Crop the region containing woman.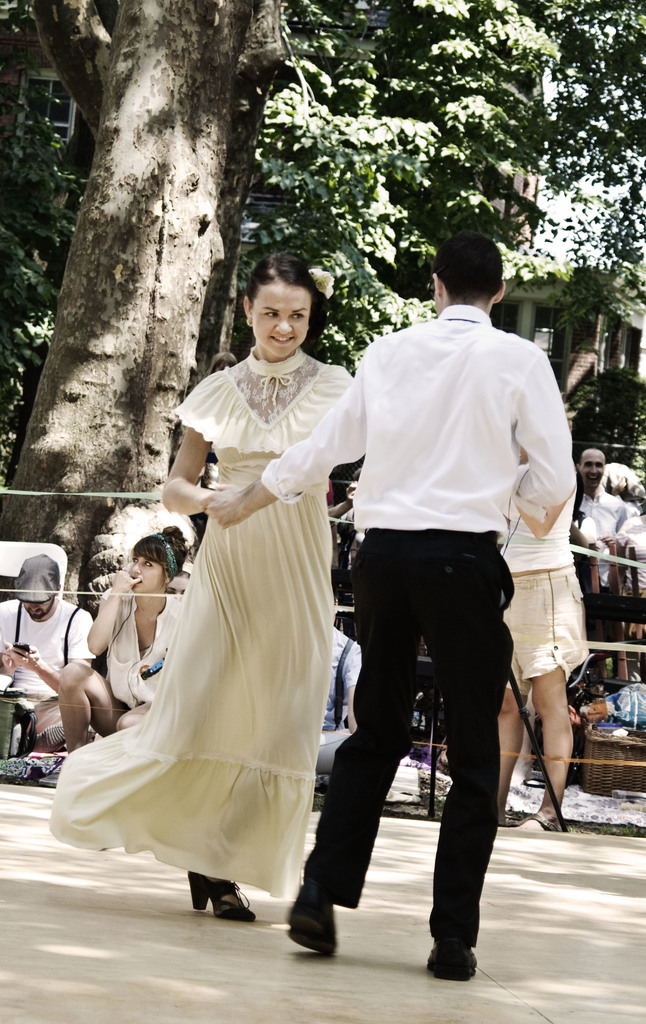
Crop region: (599, 505, 645, 698).
